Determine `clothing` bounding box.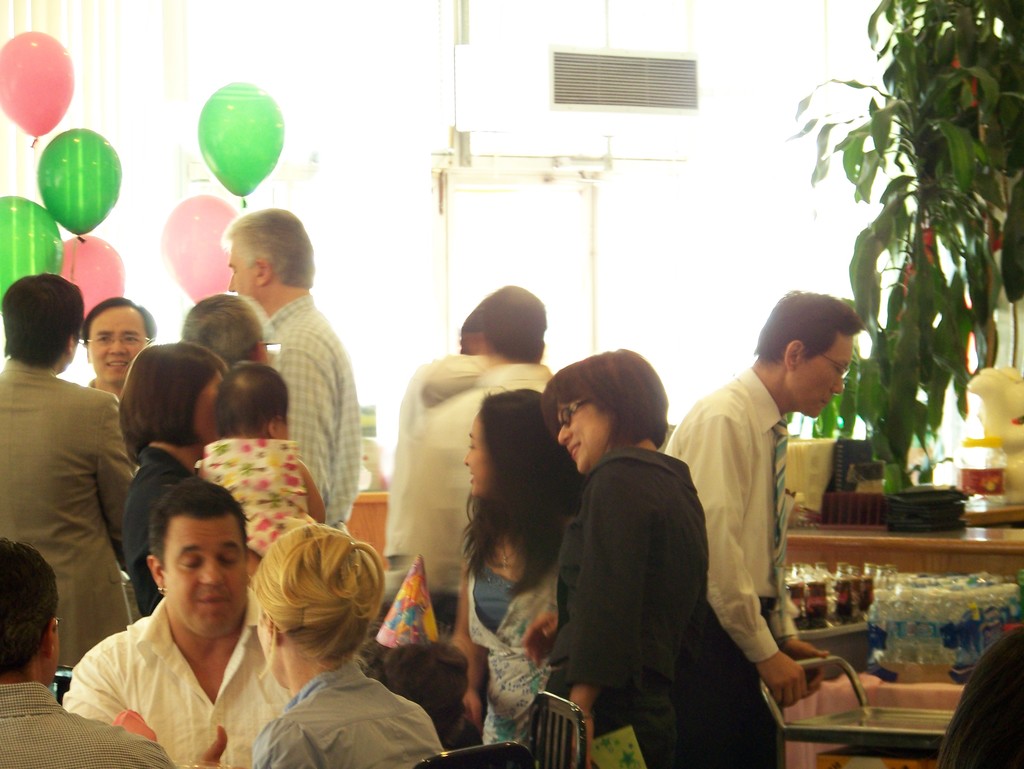
Determined: bbox=(399, 355, 550, 601).
